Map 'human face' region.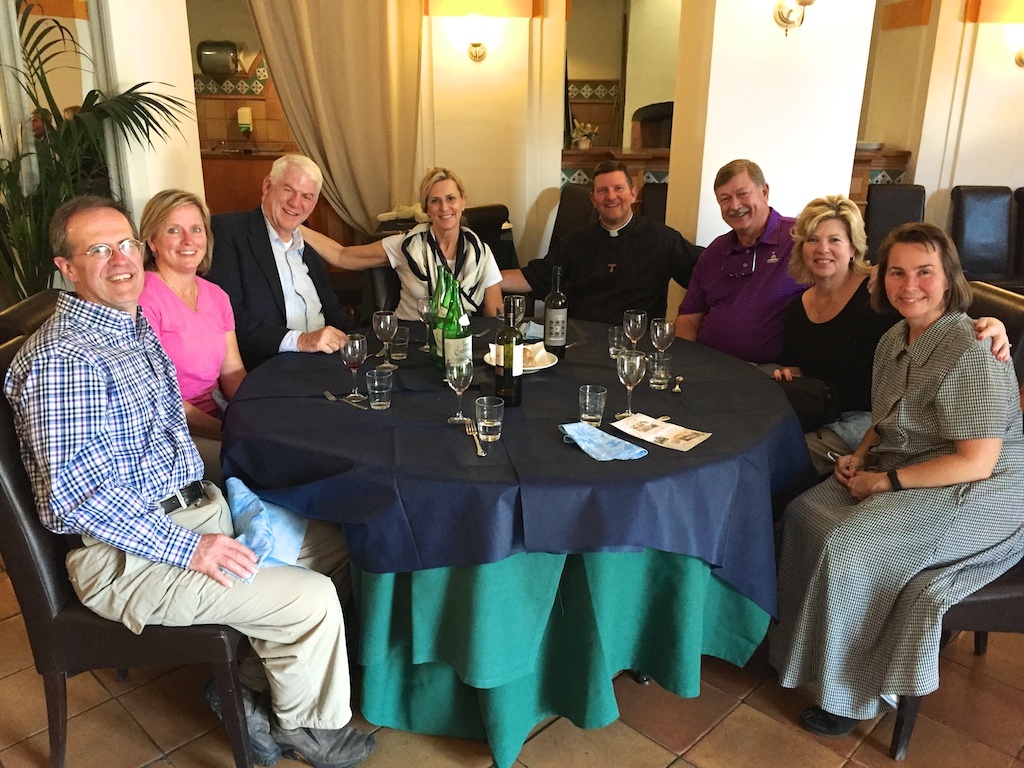
Mapped to (x1=880, y1=242, x2=941, y2=323).
